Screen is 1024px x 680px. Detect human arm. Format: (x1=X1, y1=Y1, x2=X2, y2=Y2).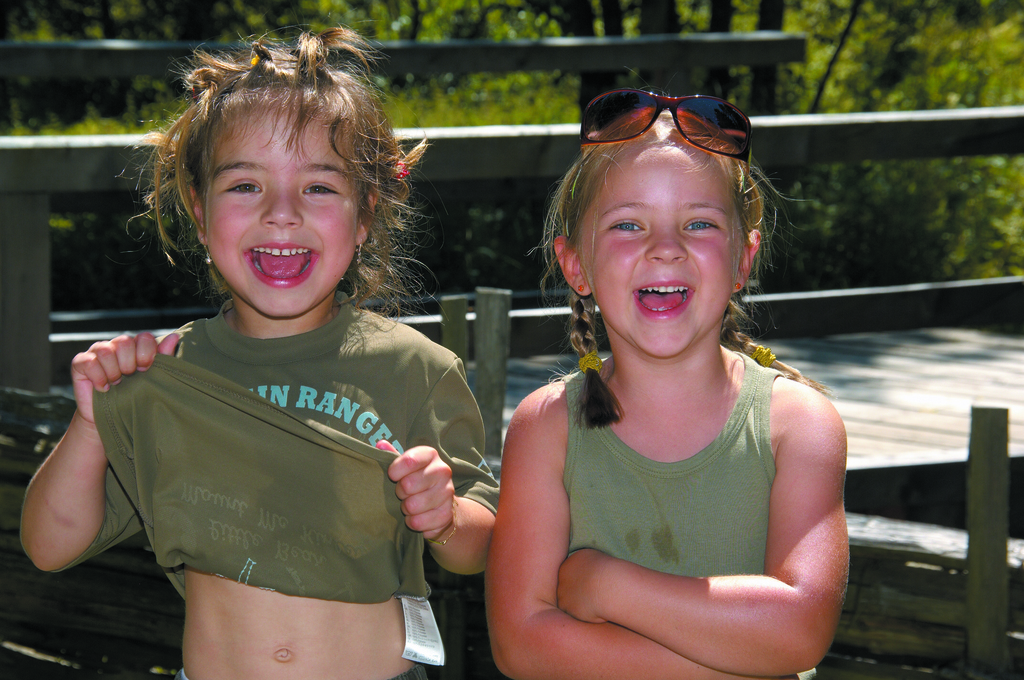
(x1=23, y1=373, x2=113, y2=583).
